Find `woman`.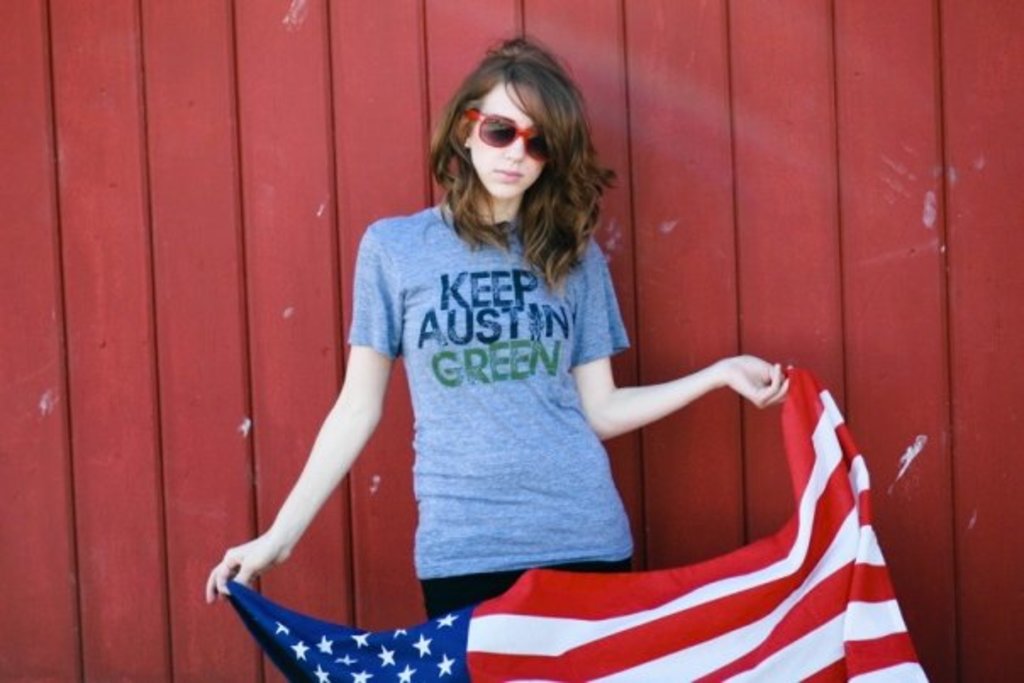
box=[234, 85, 776, 666].
